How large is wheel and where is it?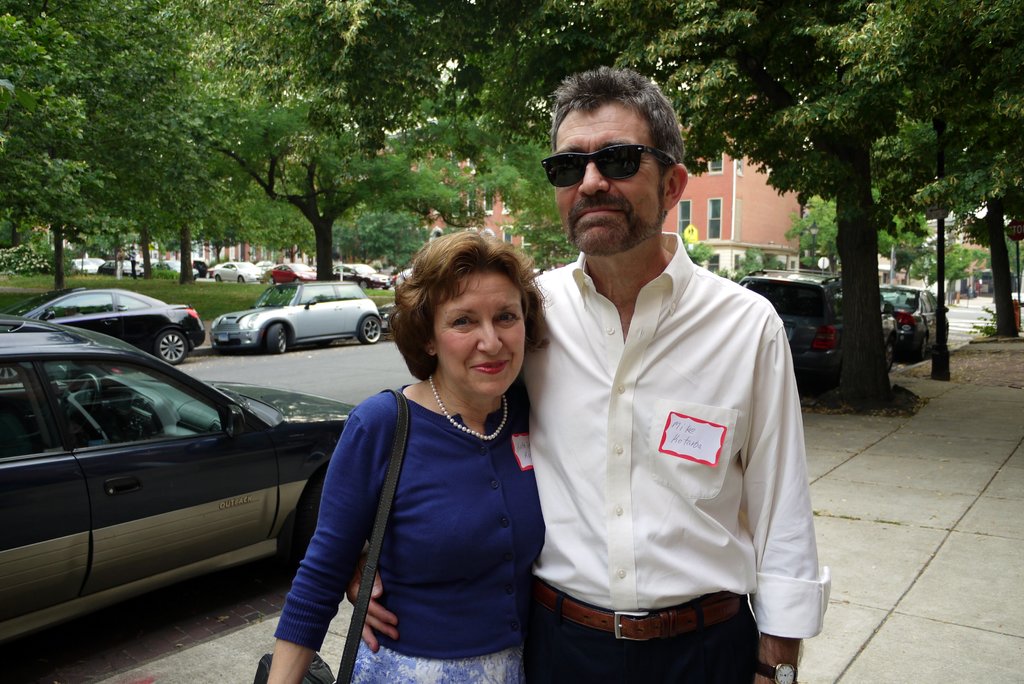
Bounding box: detection(156, 332, 186, 366).
